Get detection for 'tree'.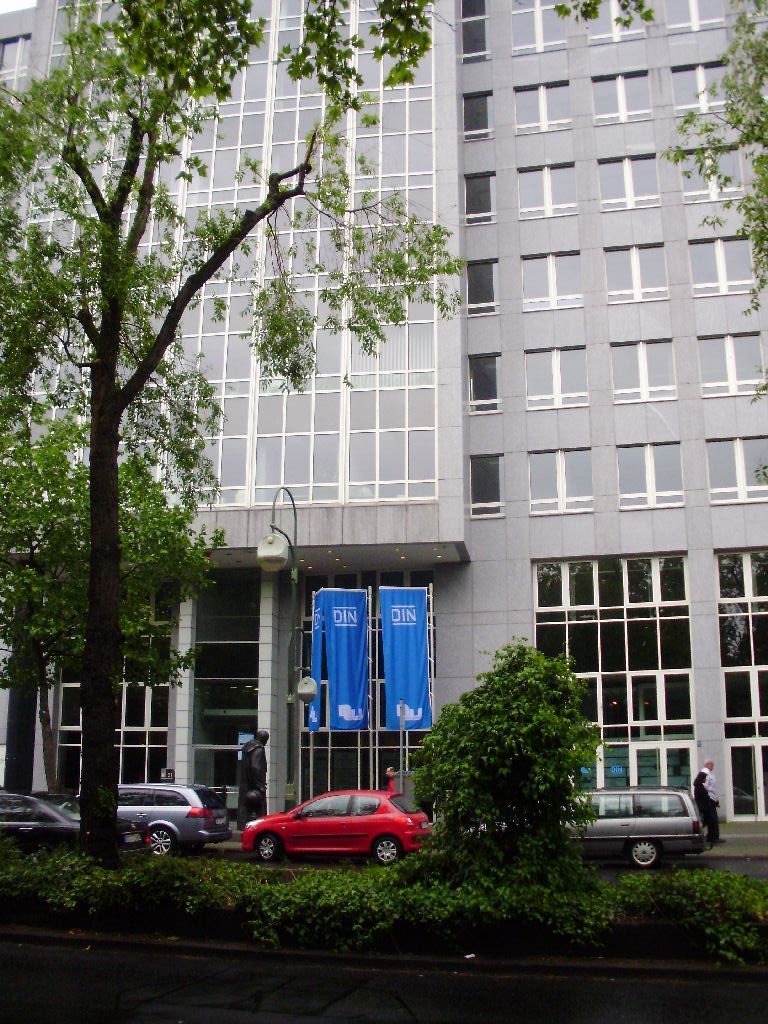
Detection: [0,3,469,863].
